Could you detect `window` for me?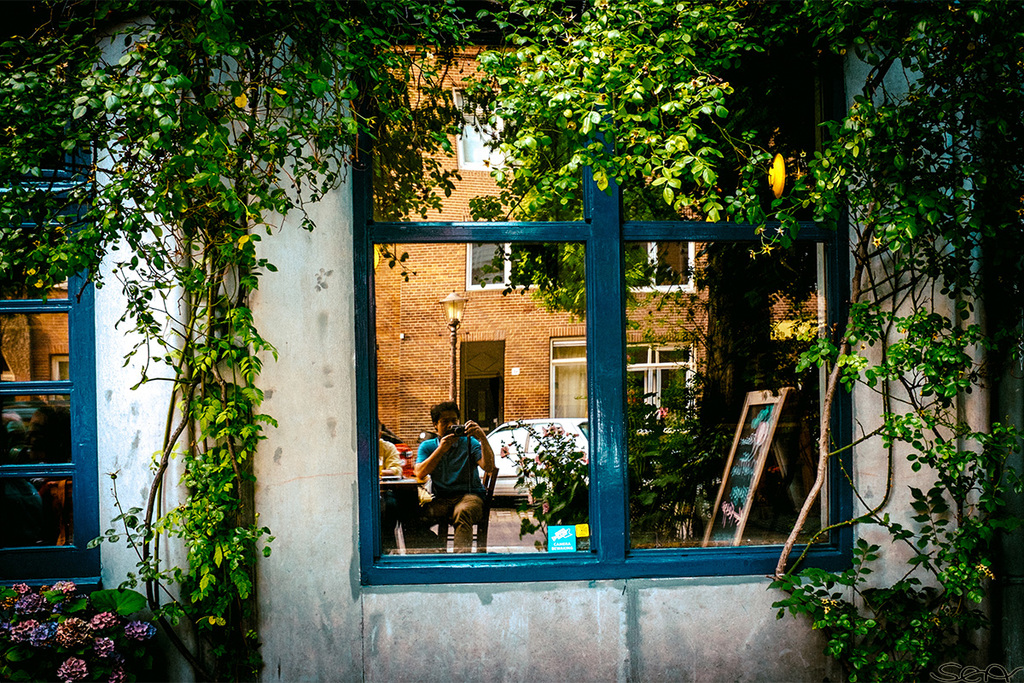
Detection result: [465, 243, 564, 289].
